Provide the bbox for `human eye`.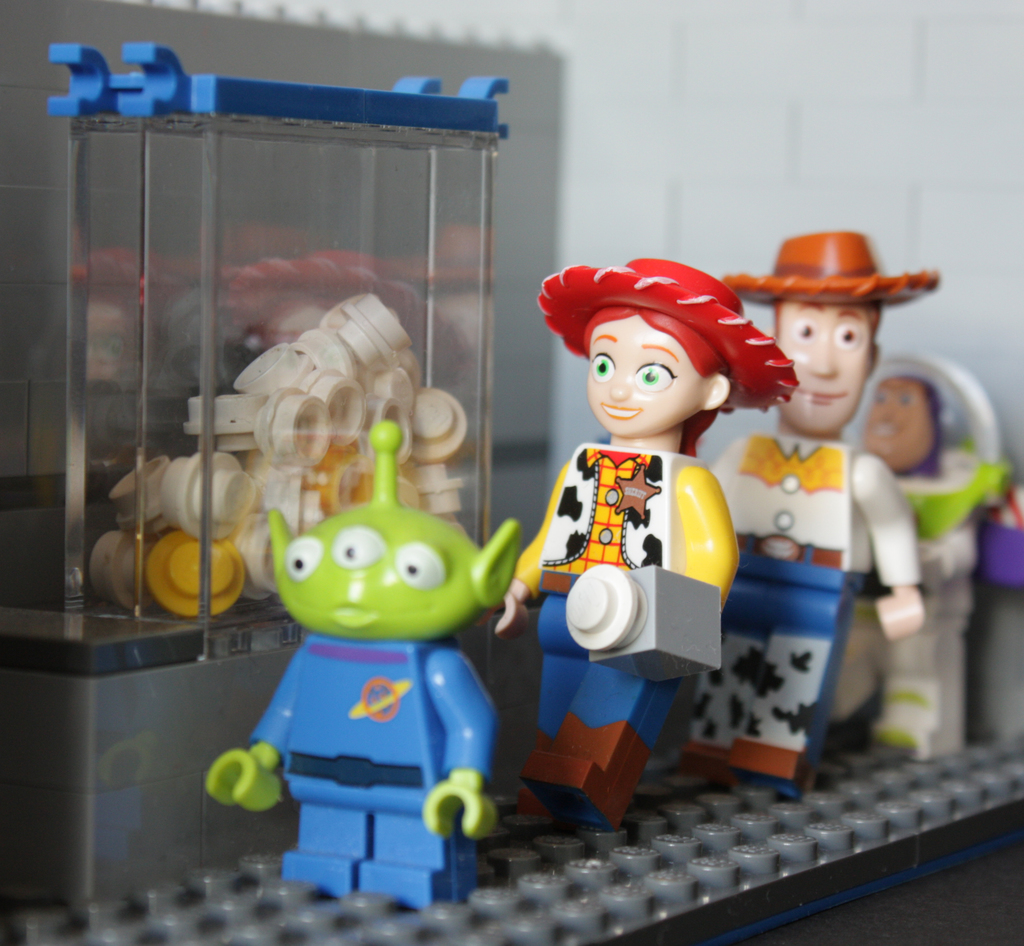
(left=832, top=316, right=866, bottom=349).
